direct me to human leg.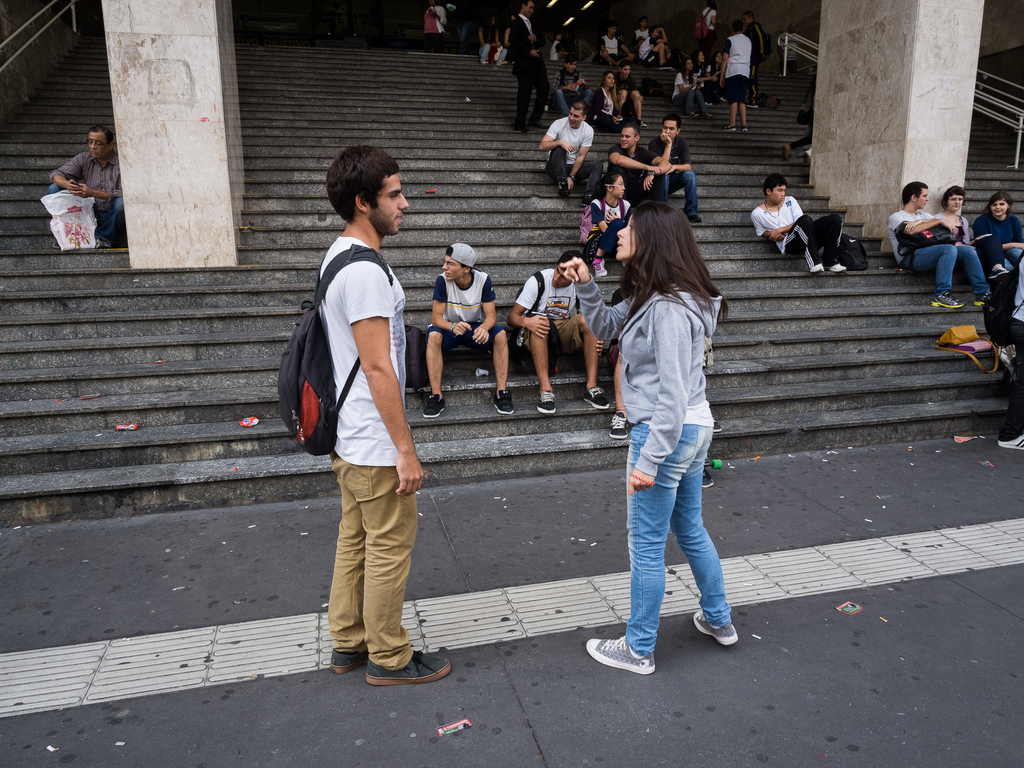
Direction: [x1=522, y1=327, x2=555, y2=415].
